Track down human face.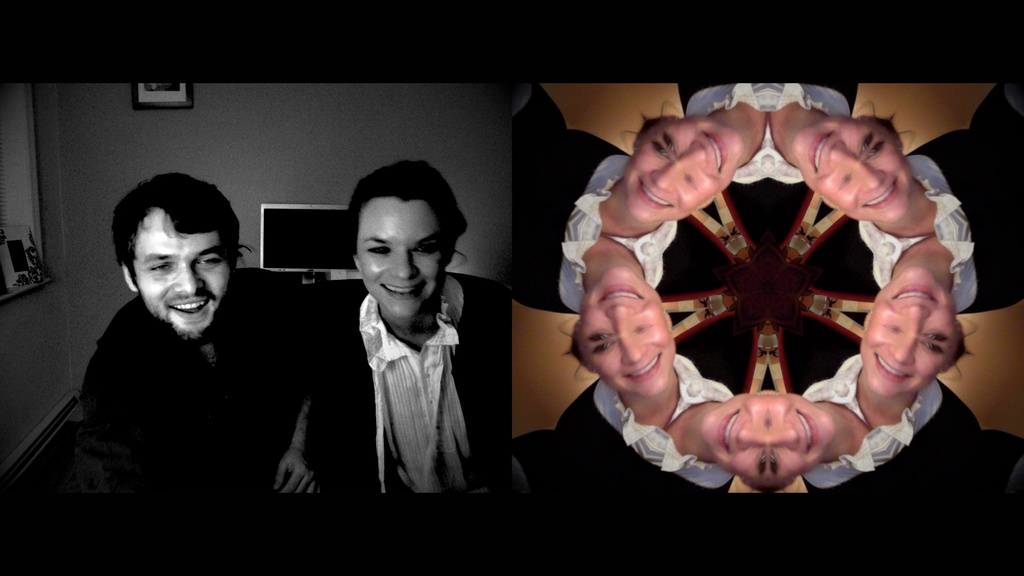
Tracked to [131,204,230,336].
